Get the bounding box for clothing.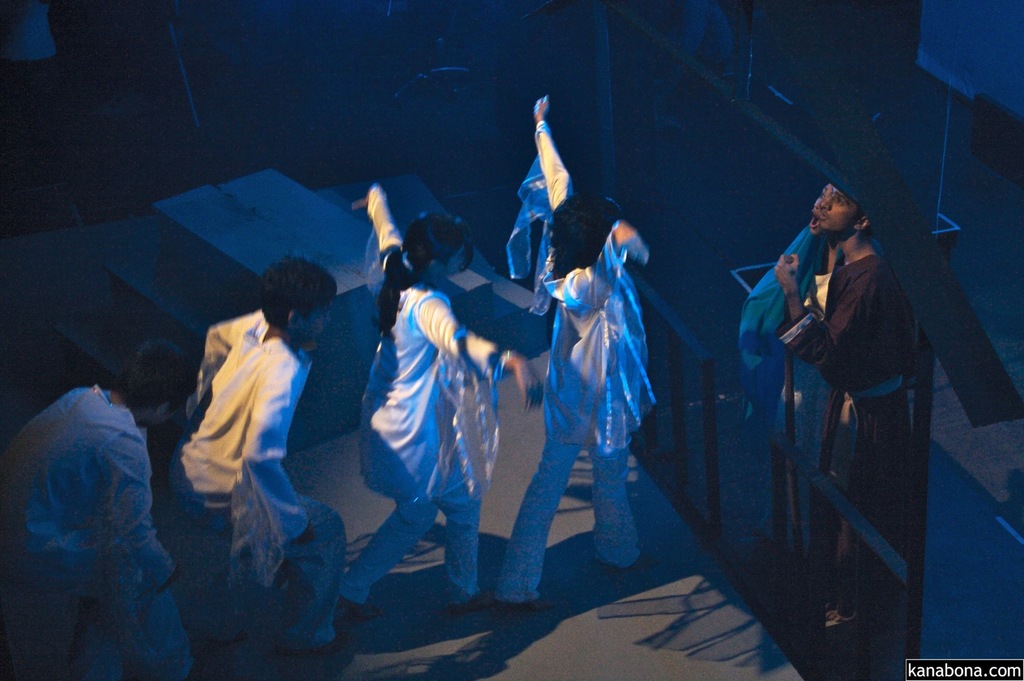
x1=24, y1=328, x2=186, y2=660.
